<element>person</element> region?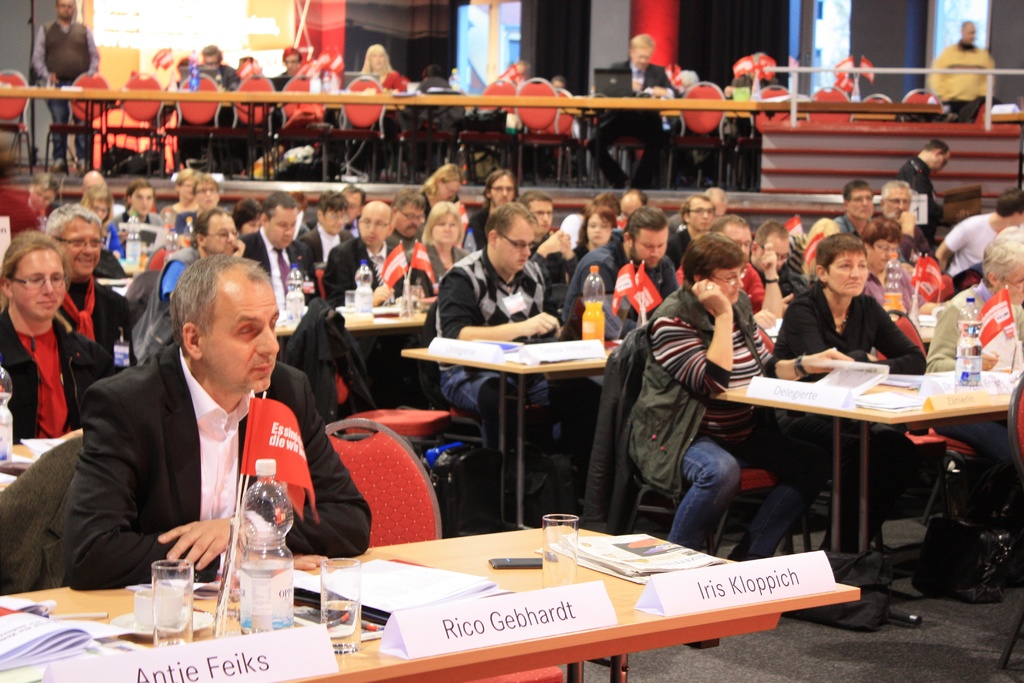
crop(296, 189, 355, 262)
